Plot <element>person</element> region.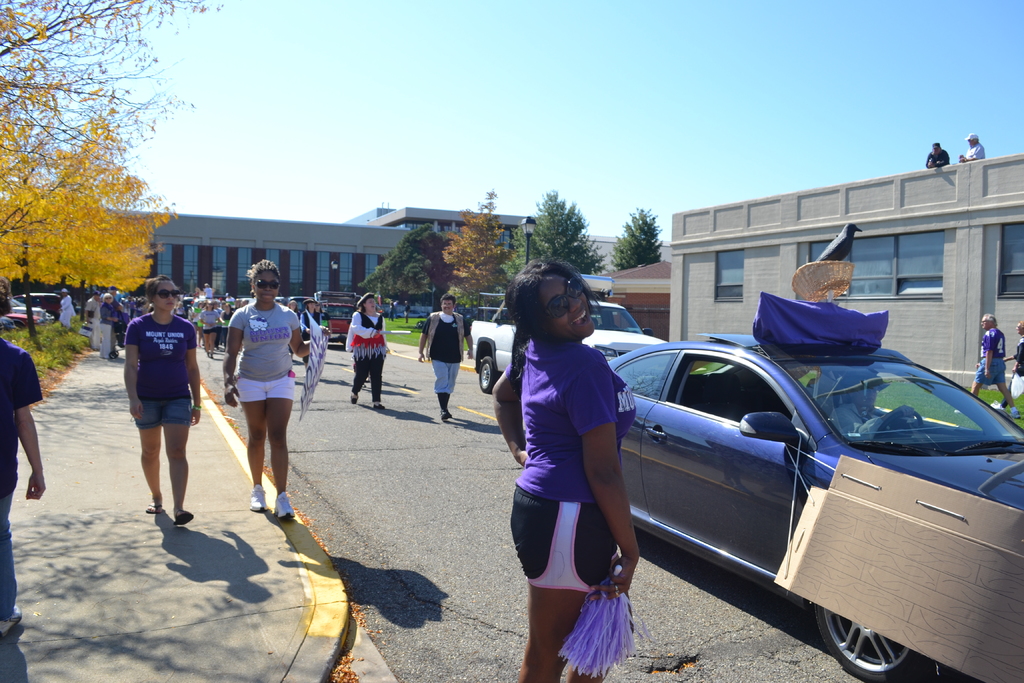
Plotted at (950,313,1023,423).
